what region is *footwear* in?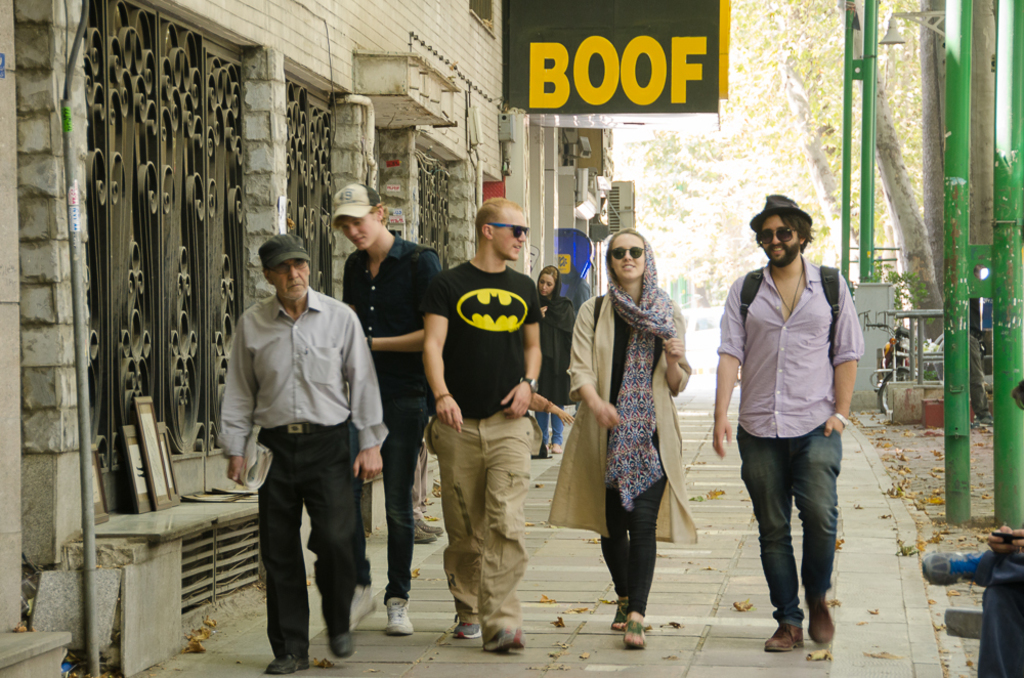
[x1=449, y1=619, x2=479, y2=640].
